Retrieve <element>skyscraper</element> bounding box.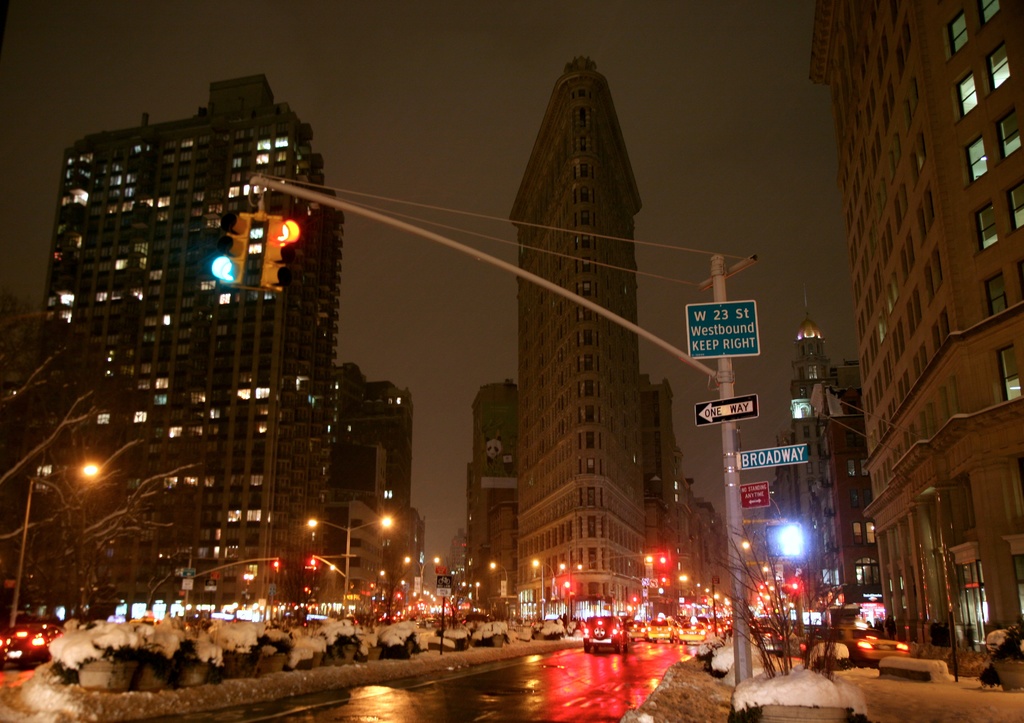
Bounding box: bbox=(318, 361, 419, 608).
